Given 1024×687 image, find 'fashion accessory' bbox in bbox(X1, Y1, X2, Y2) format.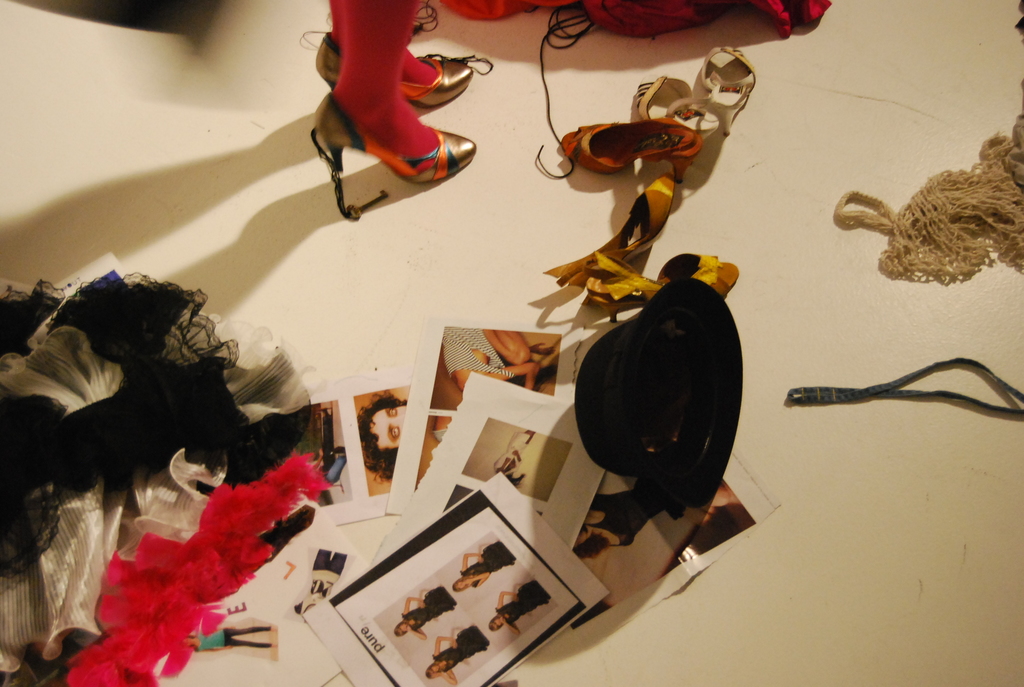
bbox(314, 30, 494, 111).
